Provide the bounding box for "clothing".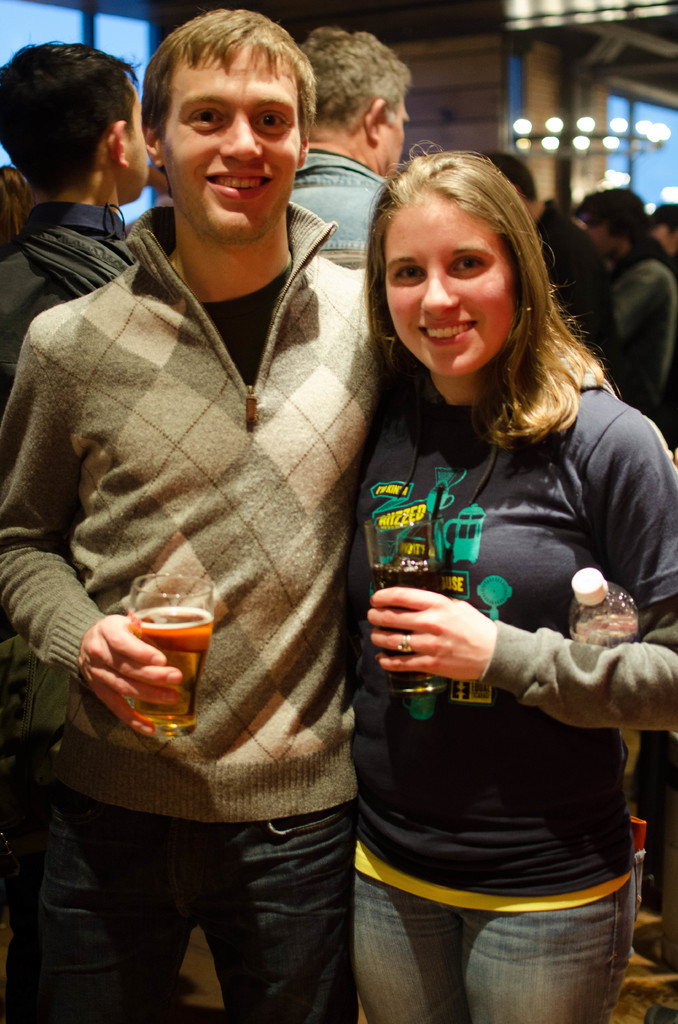
{"x1": 0, "y1": 178, "x2": 138, "y2": 402}.
